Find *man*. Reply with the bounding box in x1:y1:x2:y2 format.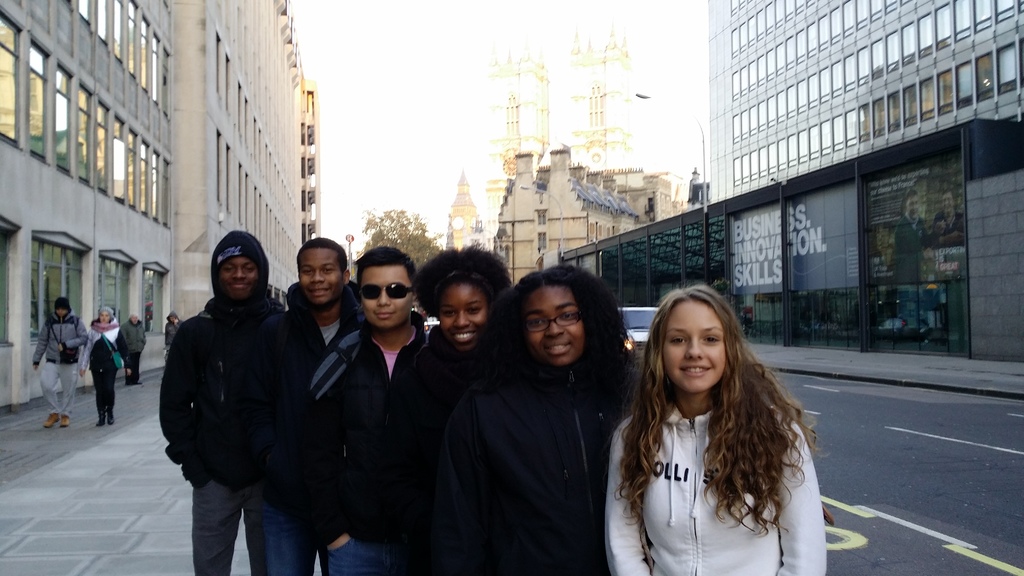
148:212:315:570.
